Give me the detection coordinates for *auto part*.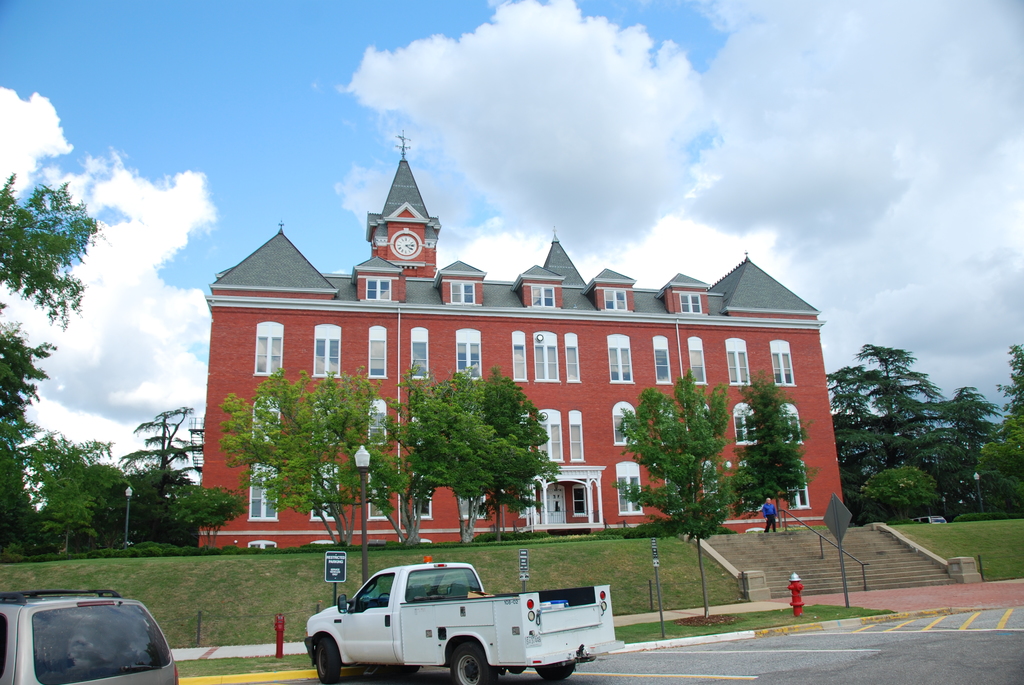
BBox(449, 644, 495, 684).
